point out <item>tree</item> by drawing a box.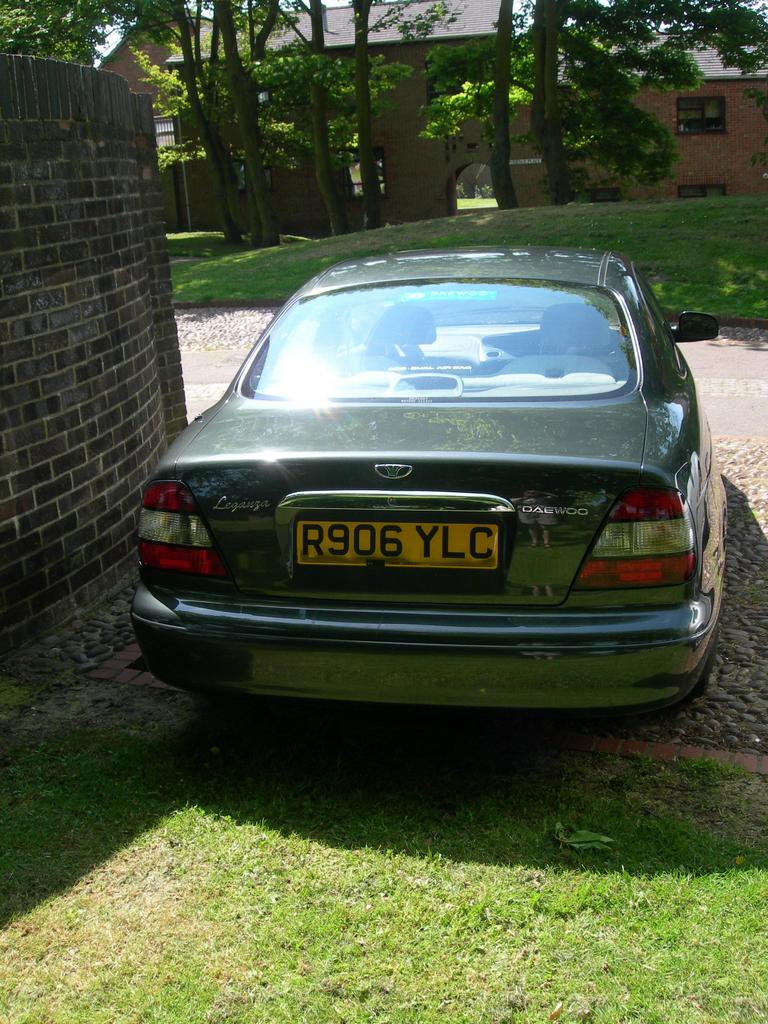
[left=413, top=34, right=525, bottom=146].
